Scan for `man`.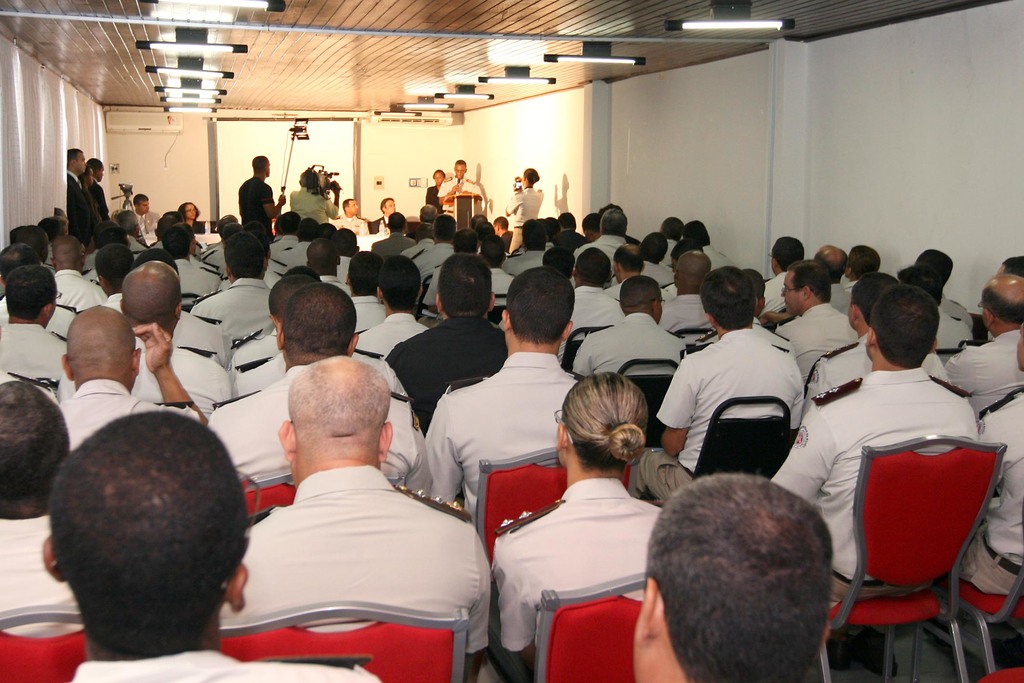
Scan result: 634, 468, 832, 682.
